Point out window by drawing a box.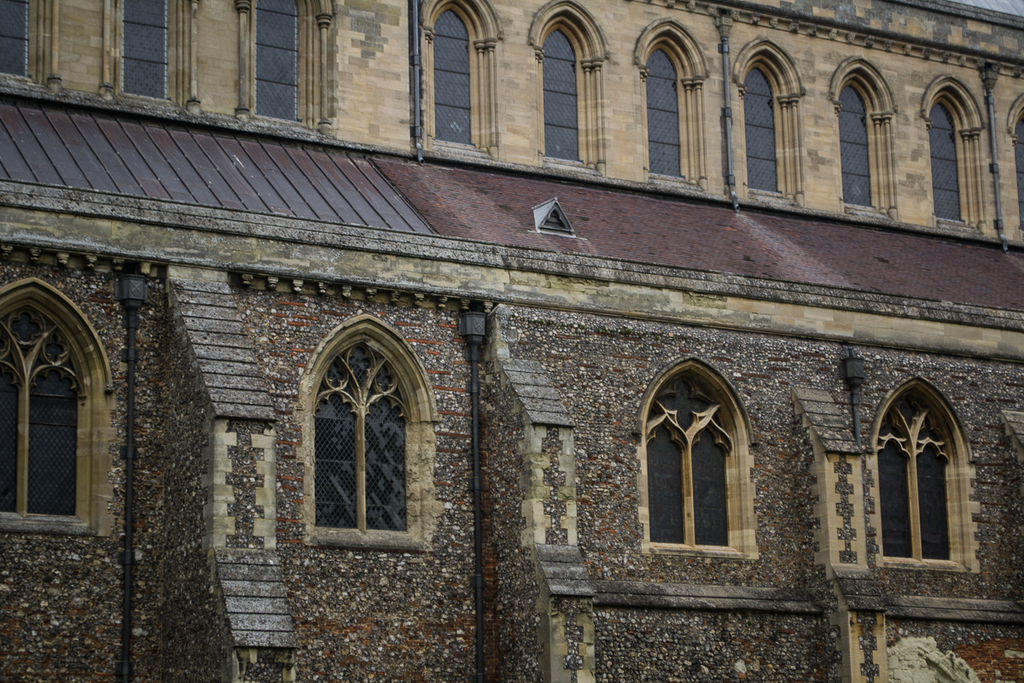
837,82,876,206.
